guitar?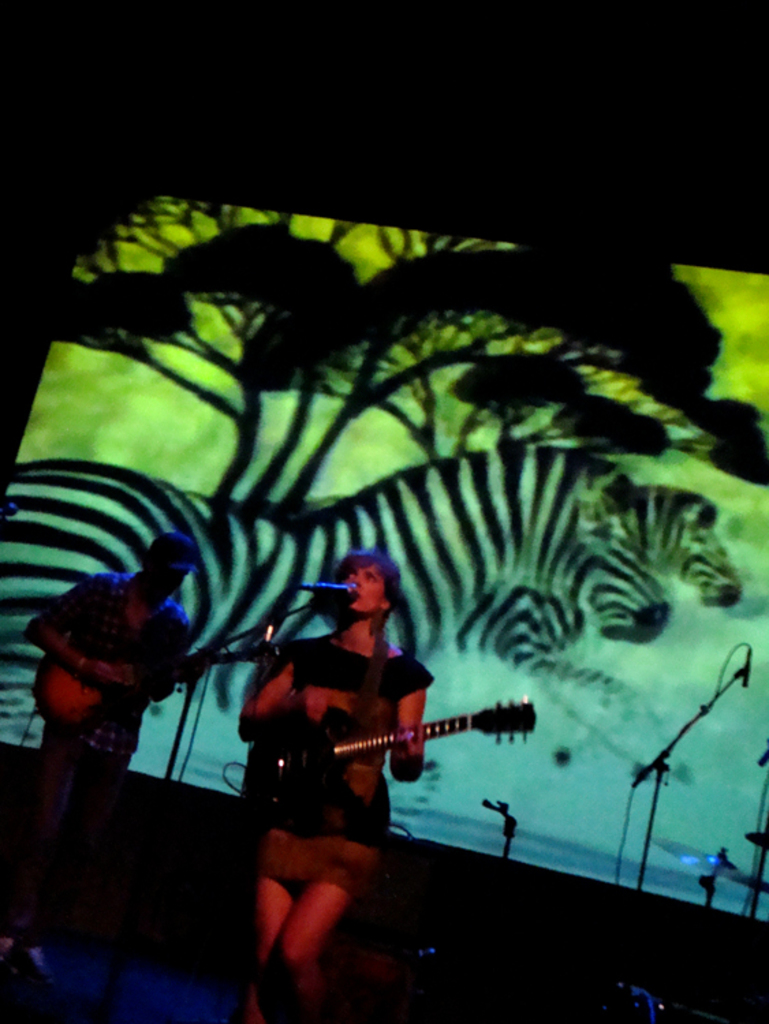
243 696 541 838
